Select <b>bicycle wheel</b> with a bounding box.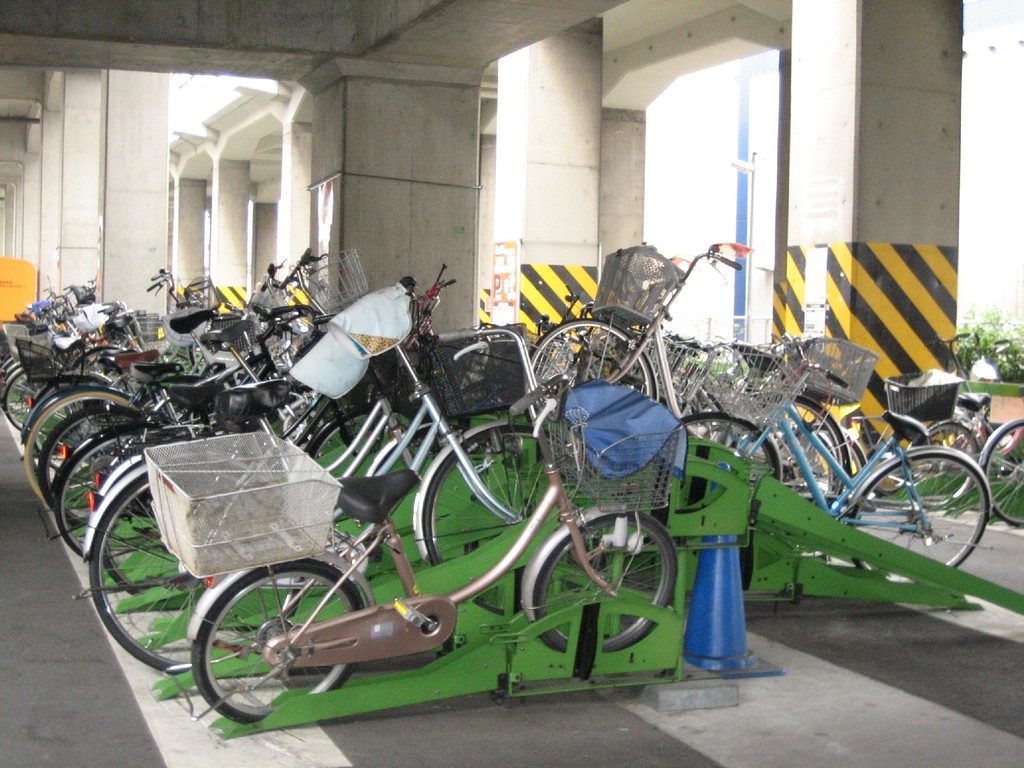
rect(89, 471, 303, 677).
